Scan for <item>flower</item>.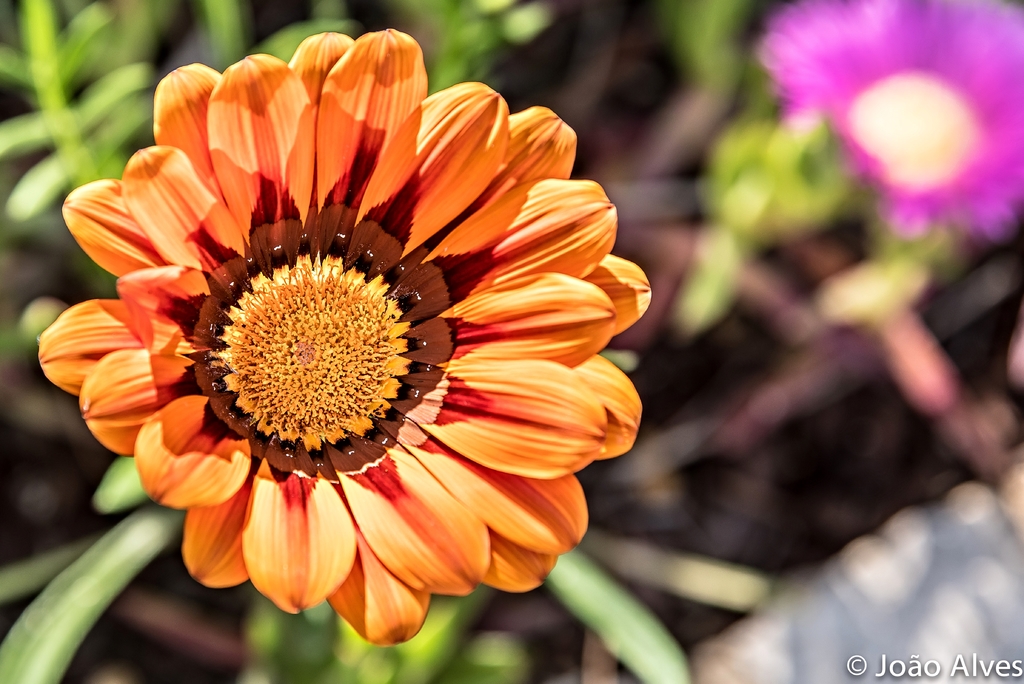
Scan result: <region>761, 0, 1023, 238</region>.
